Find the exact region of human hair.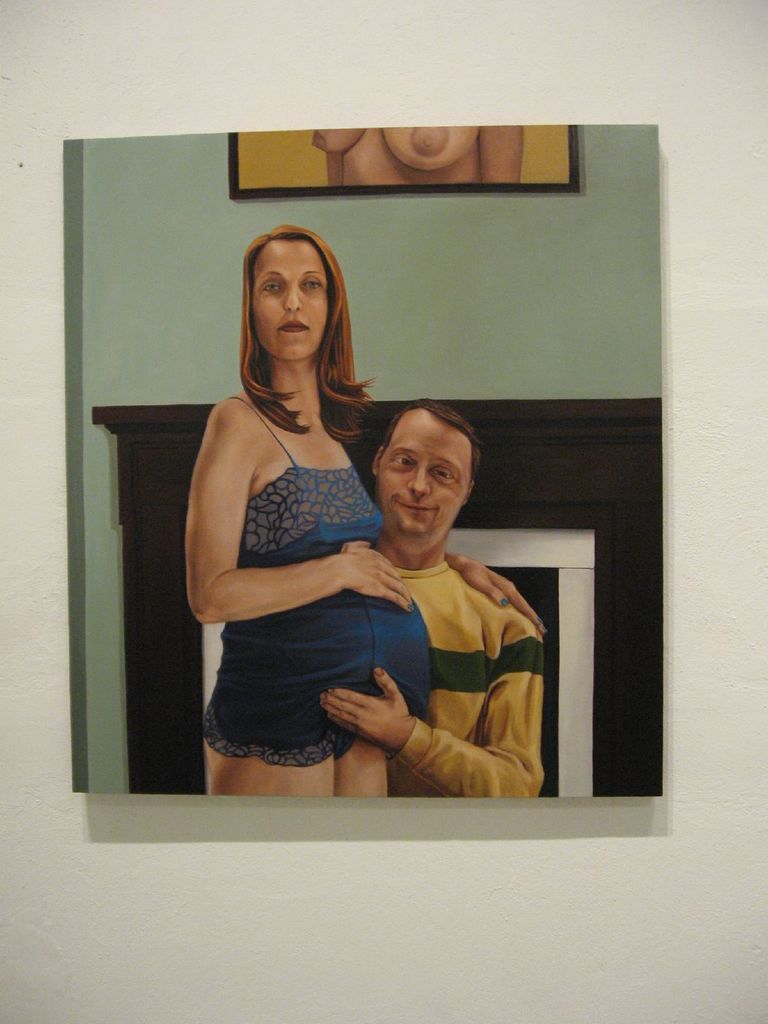
Exact region: x1=381 y1=399 x2=478 y2=478.
